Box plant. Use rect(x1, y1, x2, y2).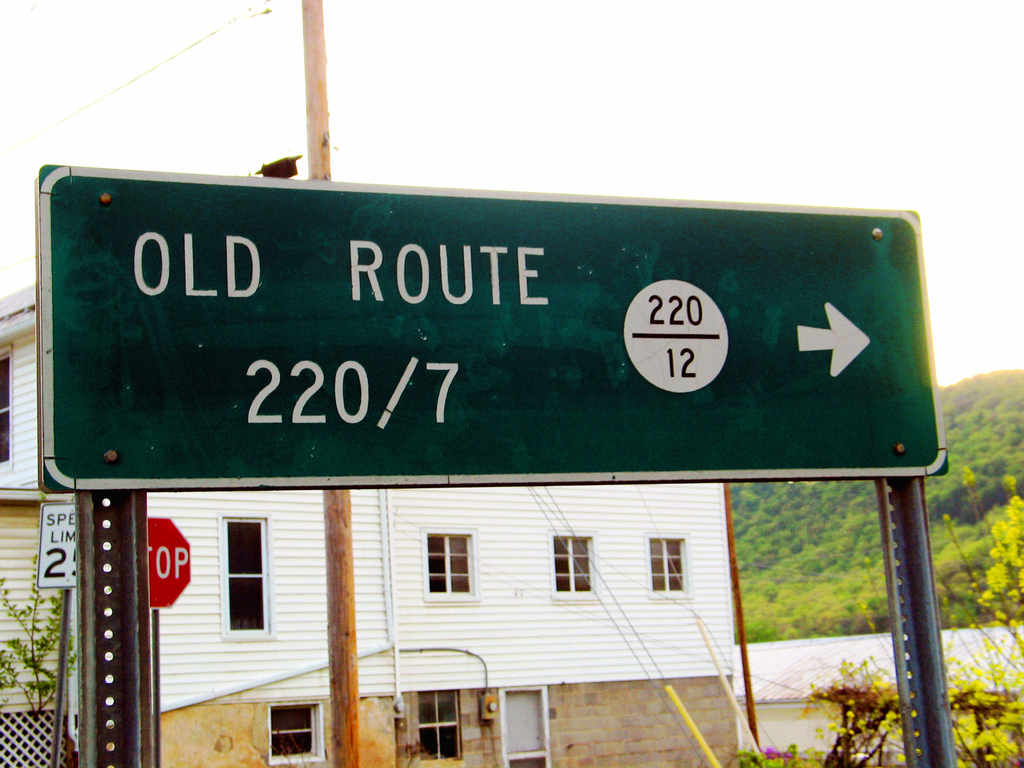
rect(0, 486, 86, 736).
